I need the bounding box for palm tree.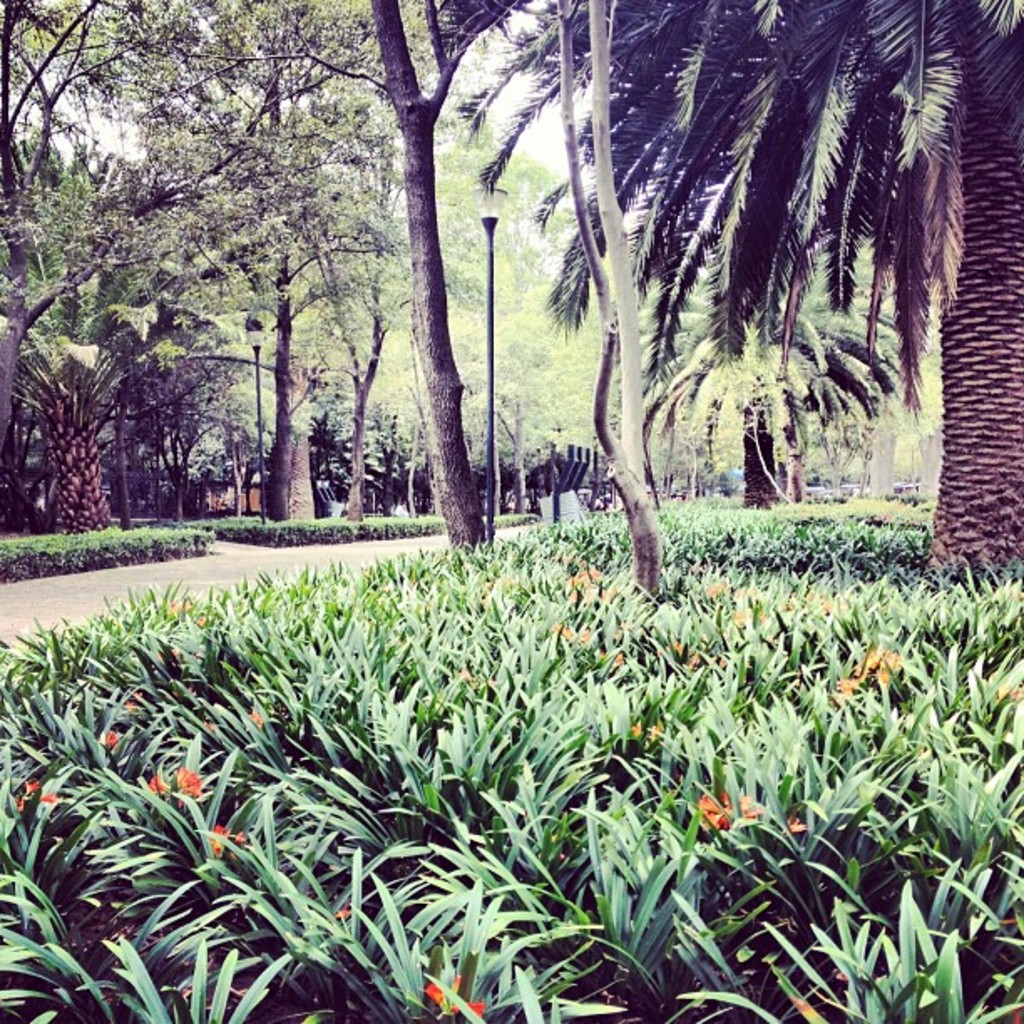
Here it is: 184 23 393 410.
